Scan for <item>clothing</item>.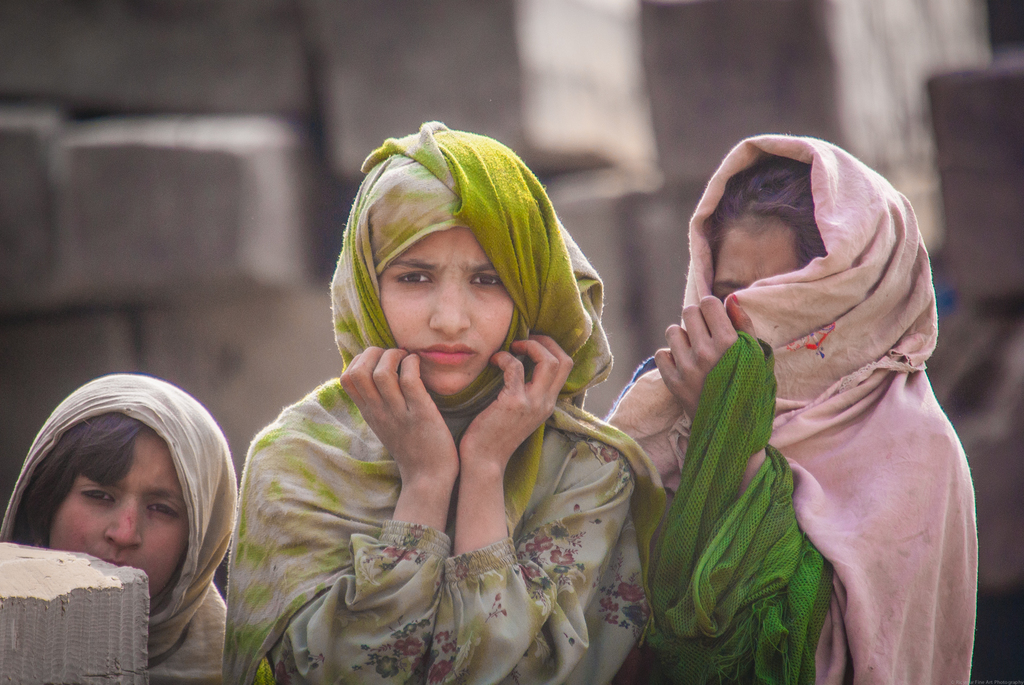
Scan result: bbox=(235, 293, 636, 682).
